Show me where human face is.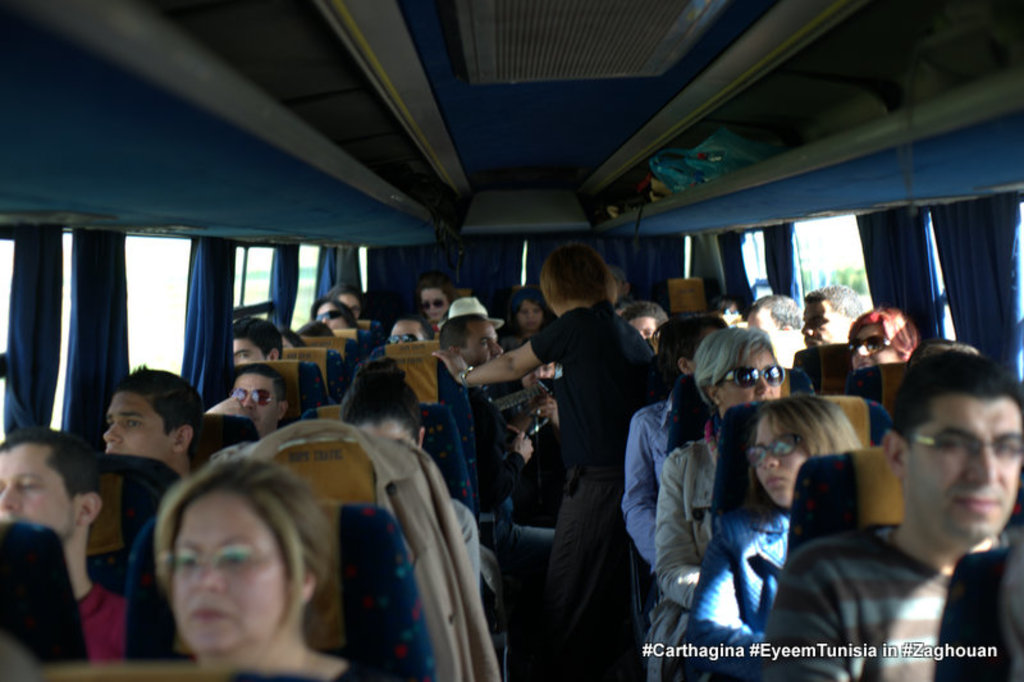
human face is at 0, 453, 69, 541.
